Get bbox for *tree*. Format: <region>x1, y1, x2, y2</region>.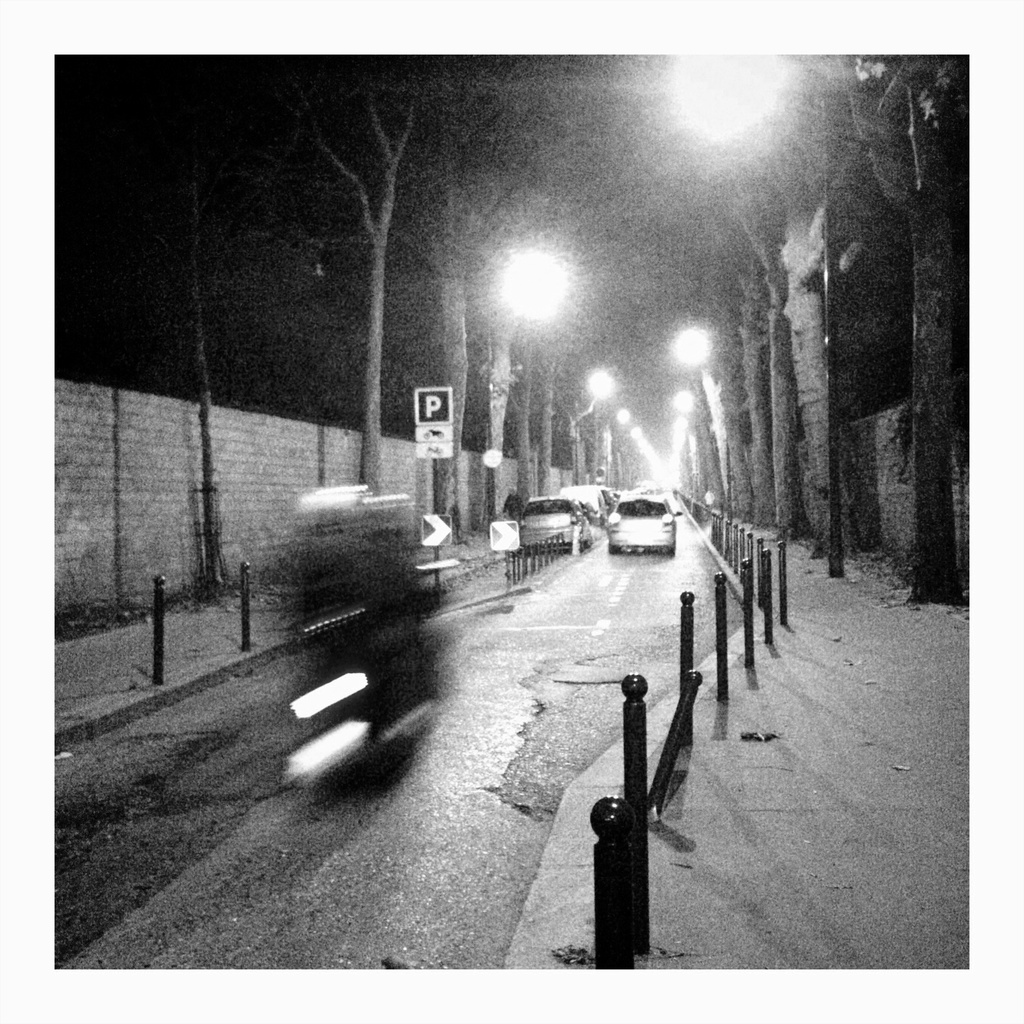
<region>301, 94, 420, 496</region>.
